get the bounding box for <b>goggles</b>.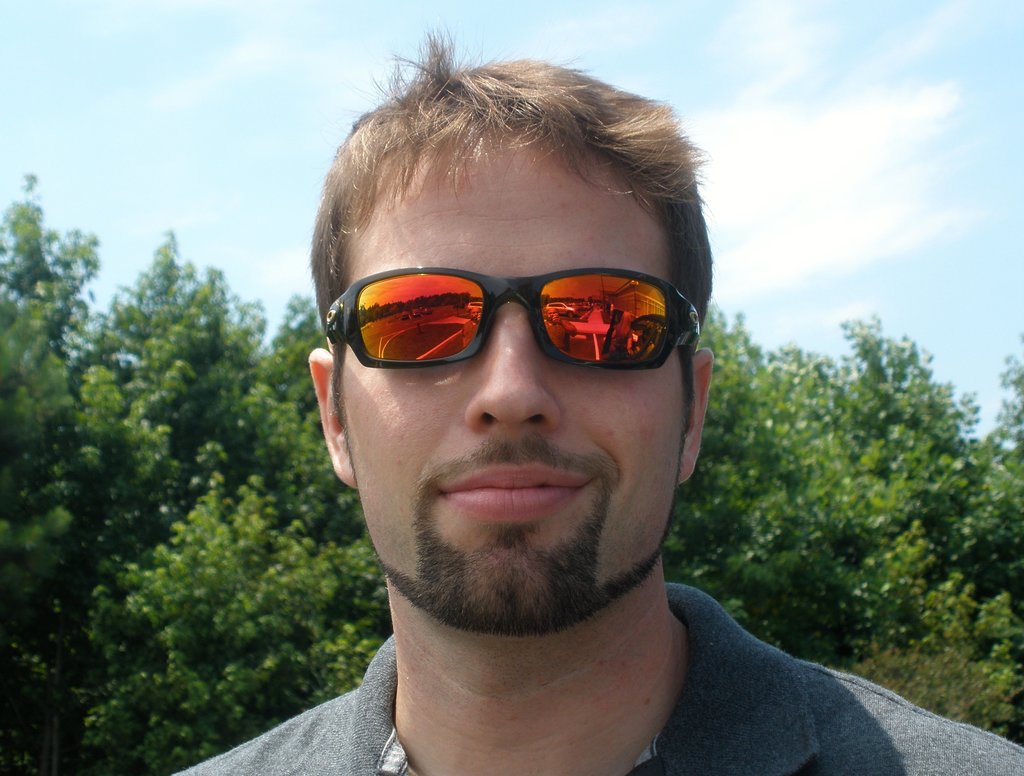
crop(321, 273, 701, 372).
